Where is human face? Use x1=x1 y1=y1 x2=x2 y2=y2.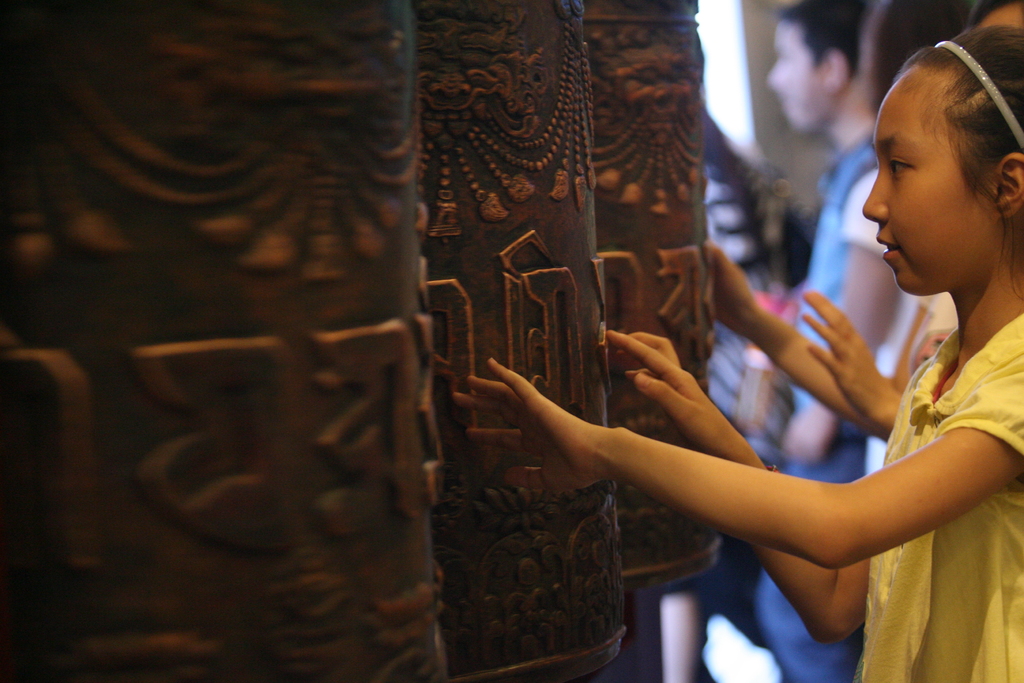
x1=860 y1=73 x2=997 y2=296.
